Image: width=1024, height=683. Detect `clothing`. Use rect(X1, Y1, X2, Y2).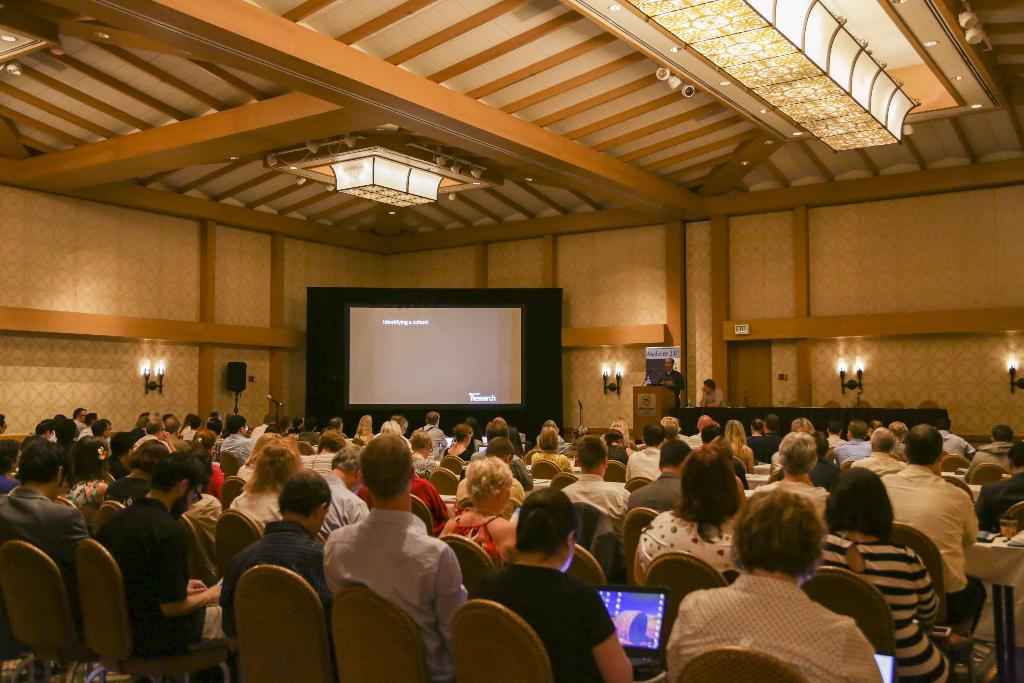
rect(107, 497, 230, 655).
